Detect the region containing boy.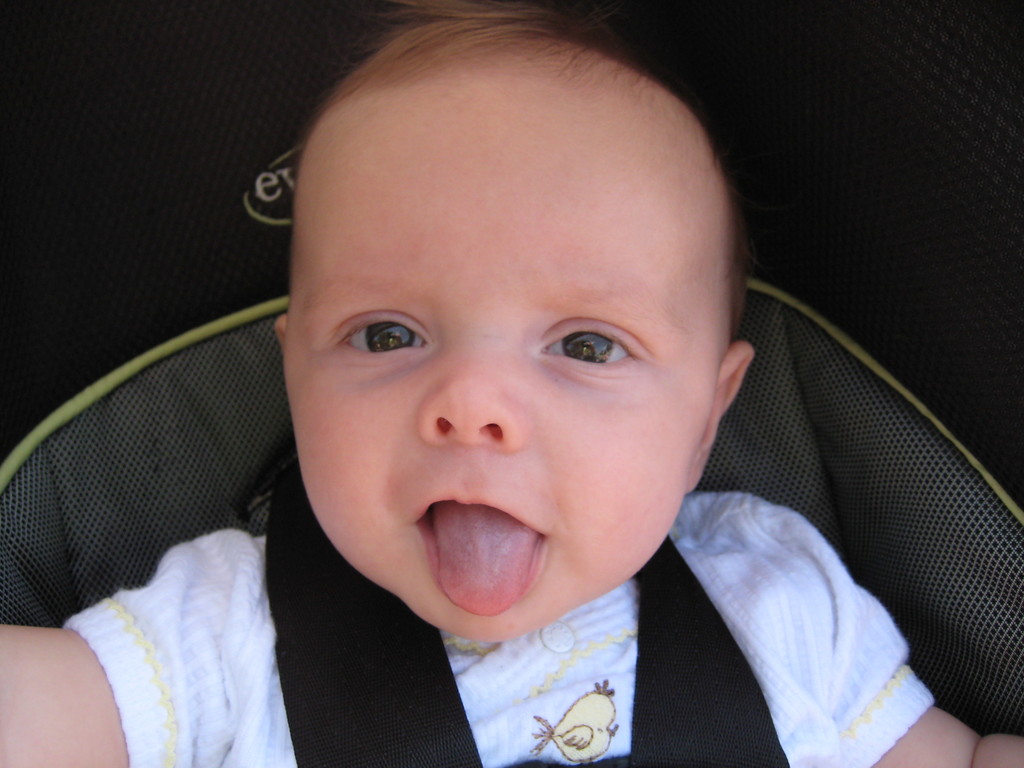
0, 0, 1023, 767.
